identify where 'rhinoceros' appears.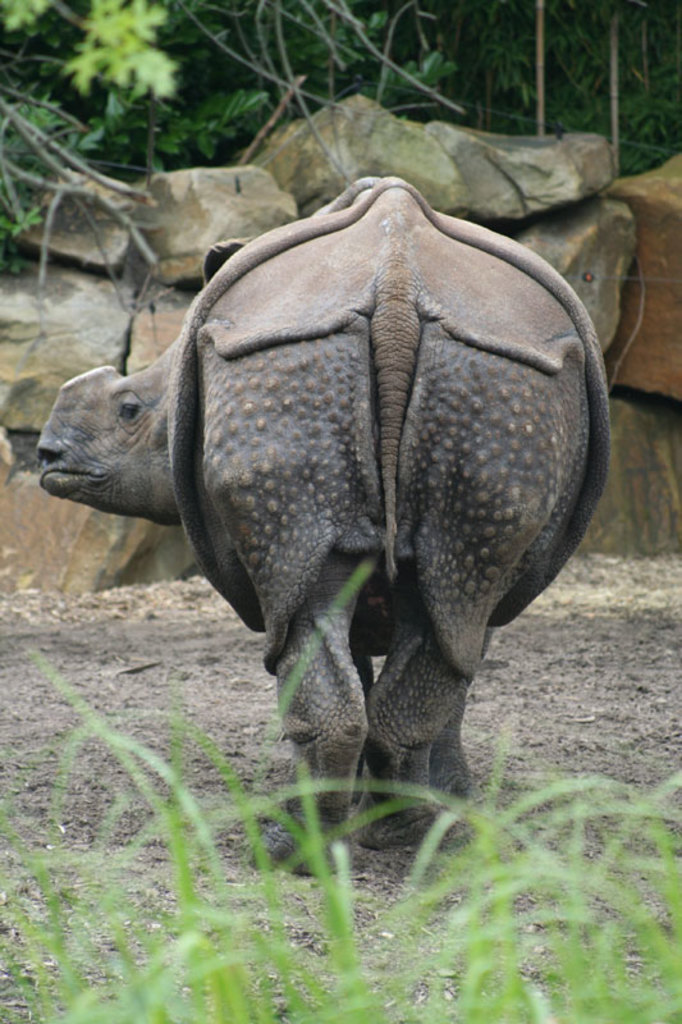
Appears at rect(35, 173, 612, 883).
